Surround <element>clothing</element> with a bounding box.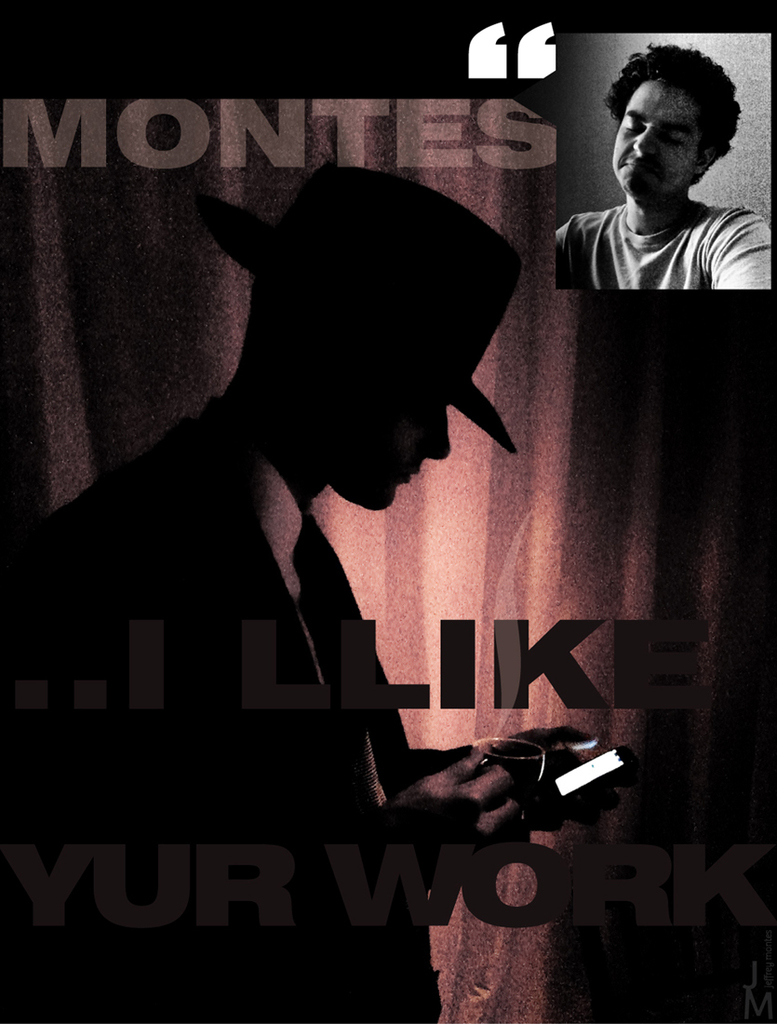
<box>562,164,745,269</box>.
